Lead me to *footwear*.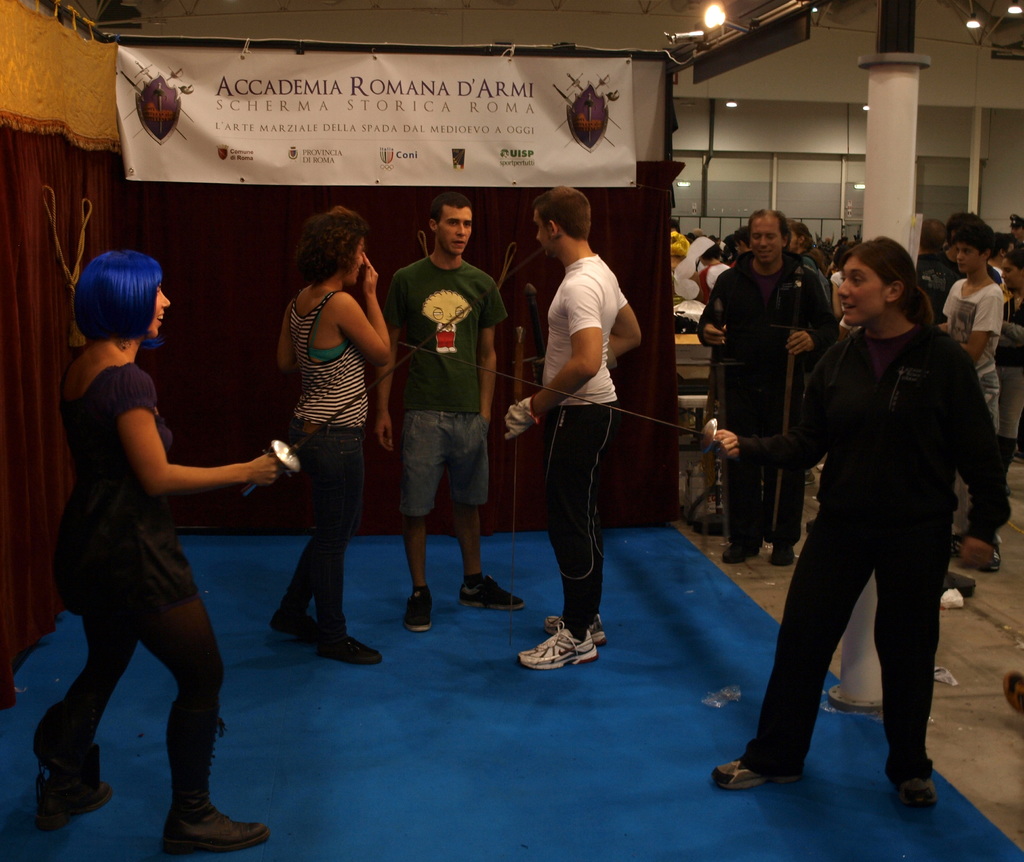
Lead to locate(897, 772, 938, 809).
